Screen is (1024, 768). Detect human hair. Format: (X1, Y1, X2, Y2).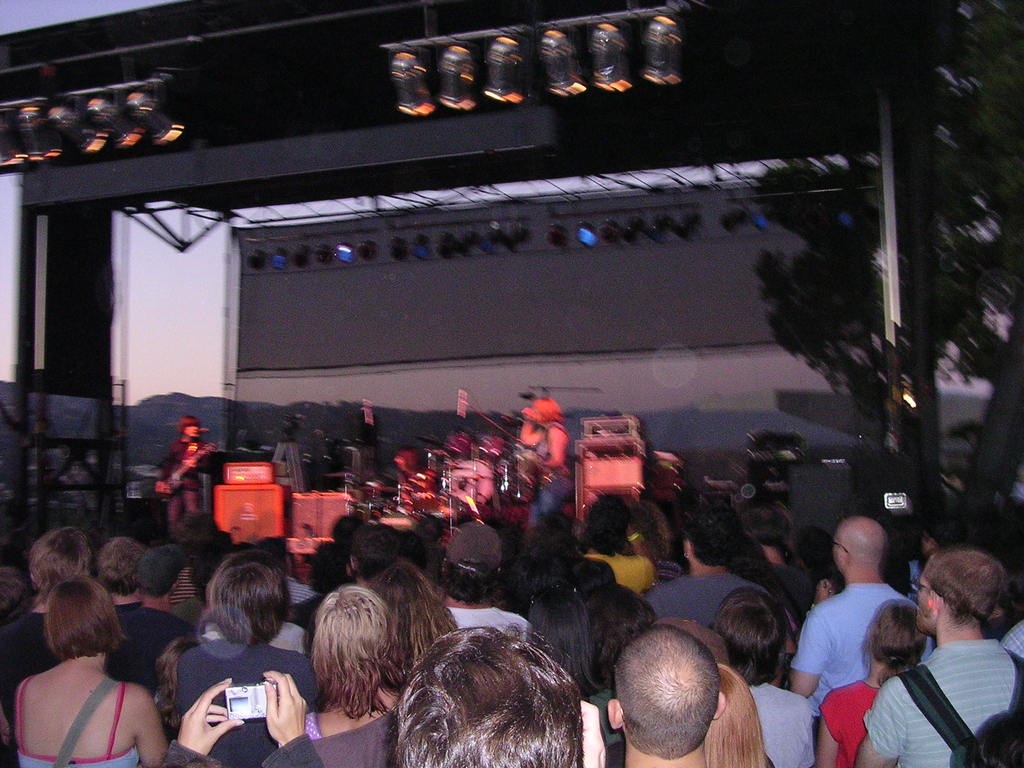
(443, 519, 502, 570).
